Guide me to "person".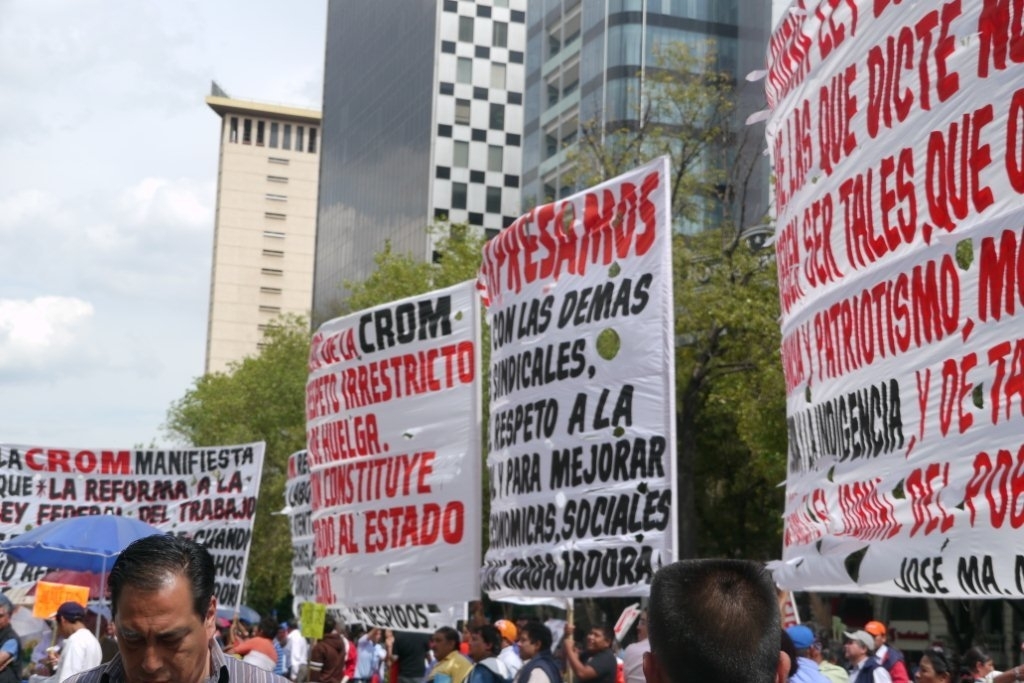
Guidance: pyautogui.locateOnScreen(79, 540, 229, 682).
